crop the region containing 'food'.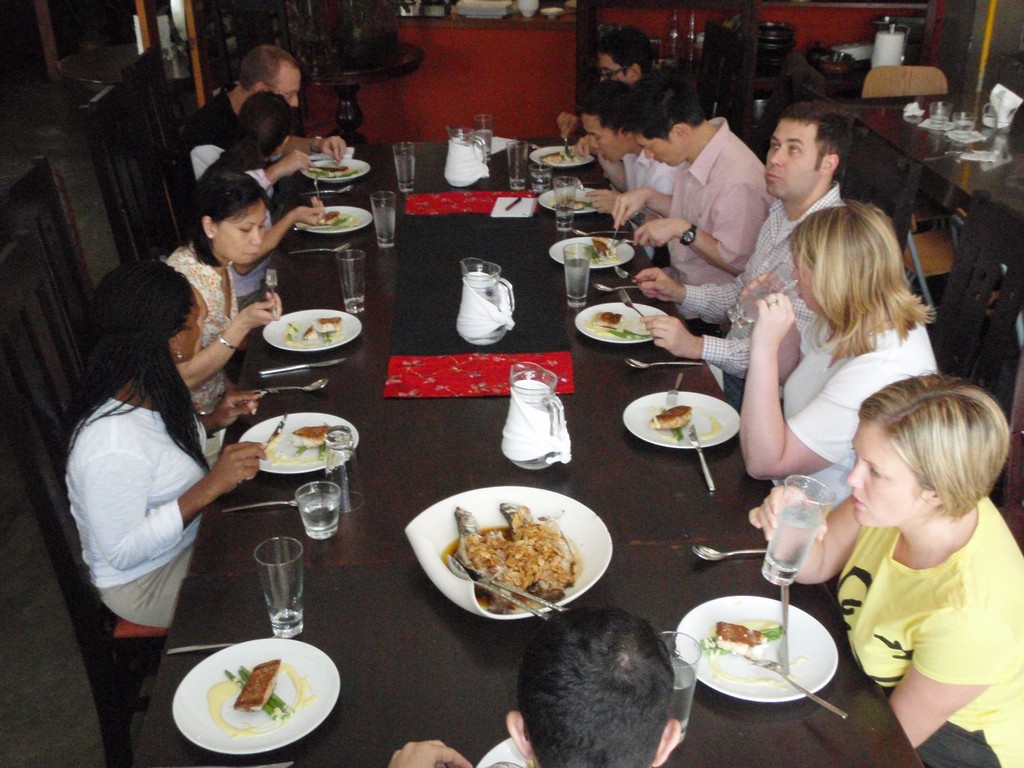
Crop region: <bbox>599, 307, 621, 328</bbox>.
